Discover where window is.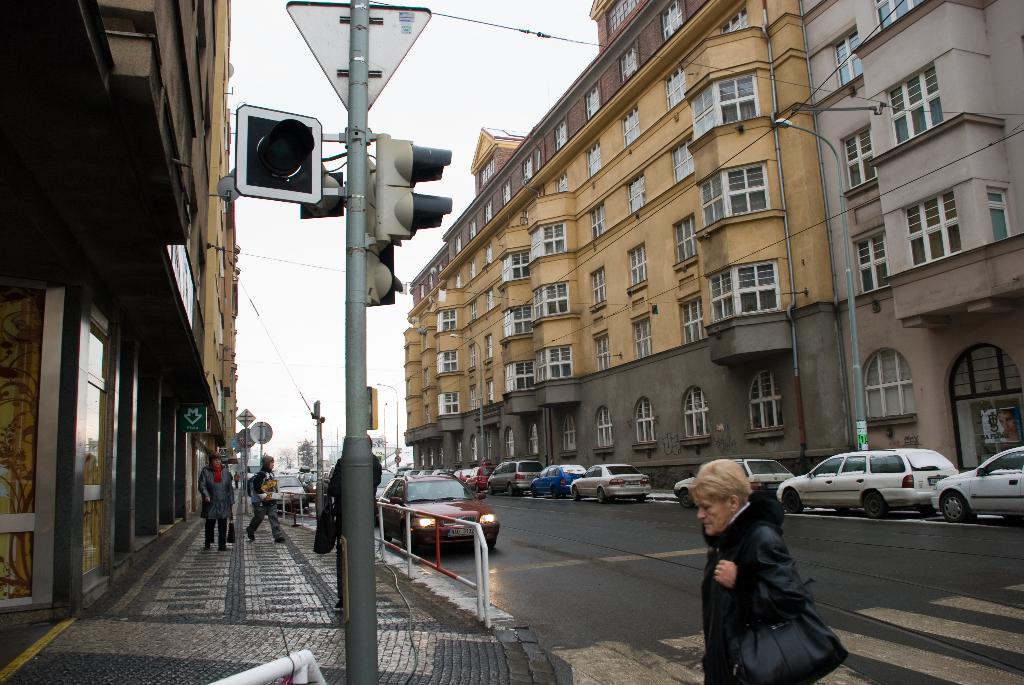
Discovered at Rect(589, 200, 603, 237).
